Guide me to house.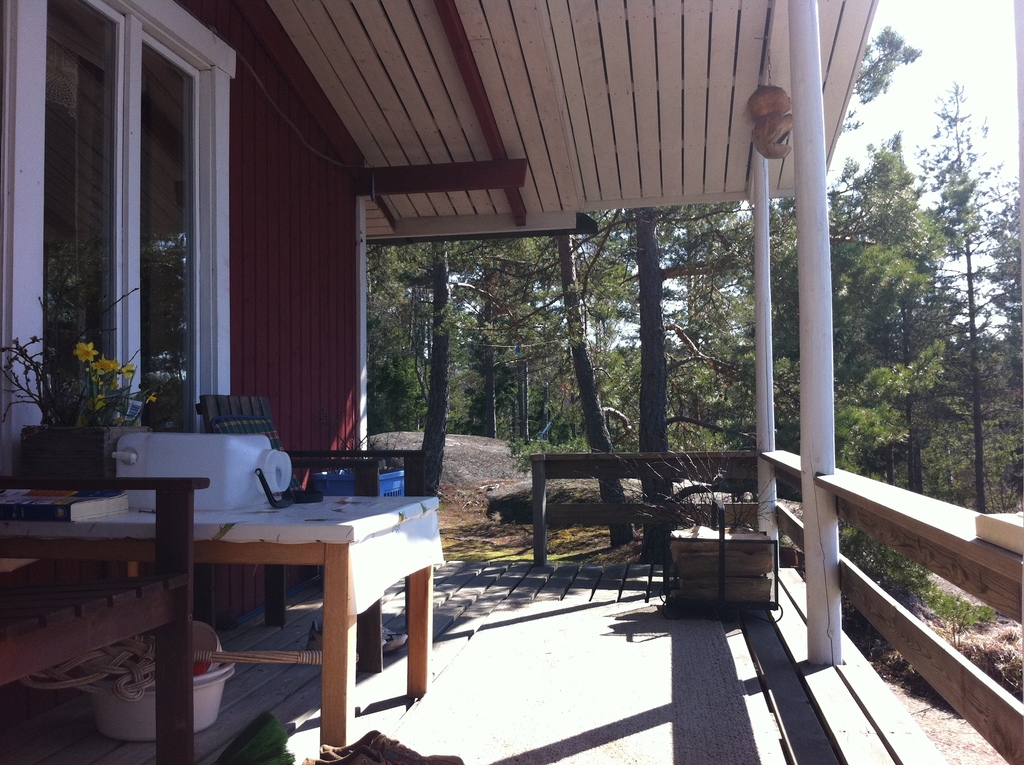
Guidance: 0, 0, 1020, 764.
